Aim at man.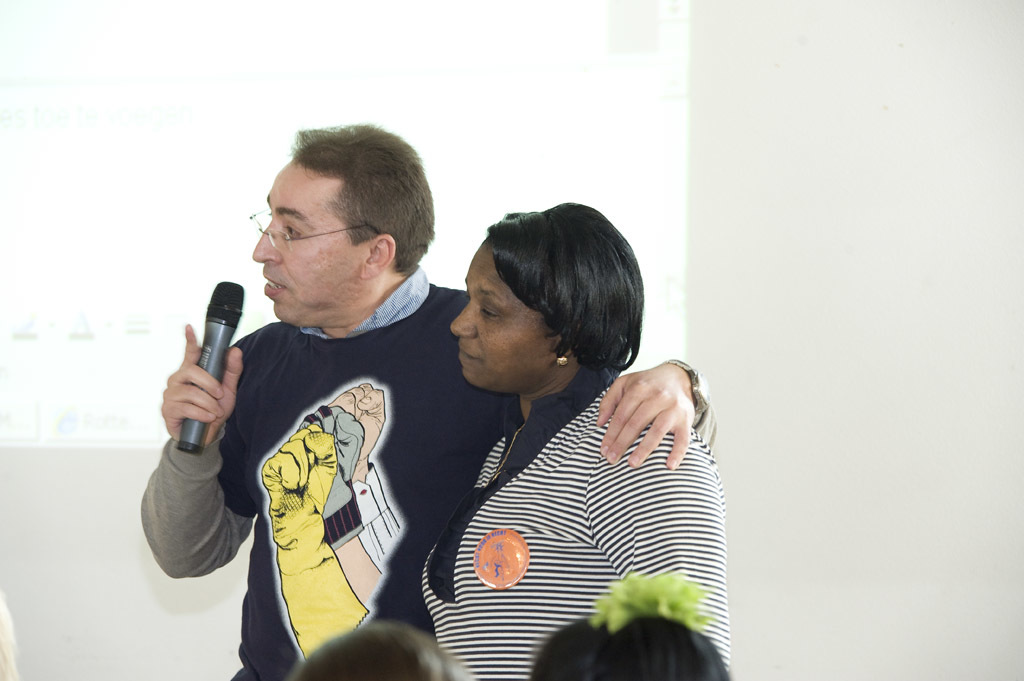
Aimed at select_region(209, 161, 675, 671).
